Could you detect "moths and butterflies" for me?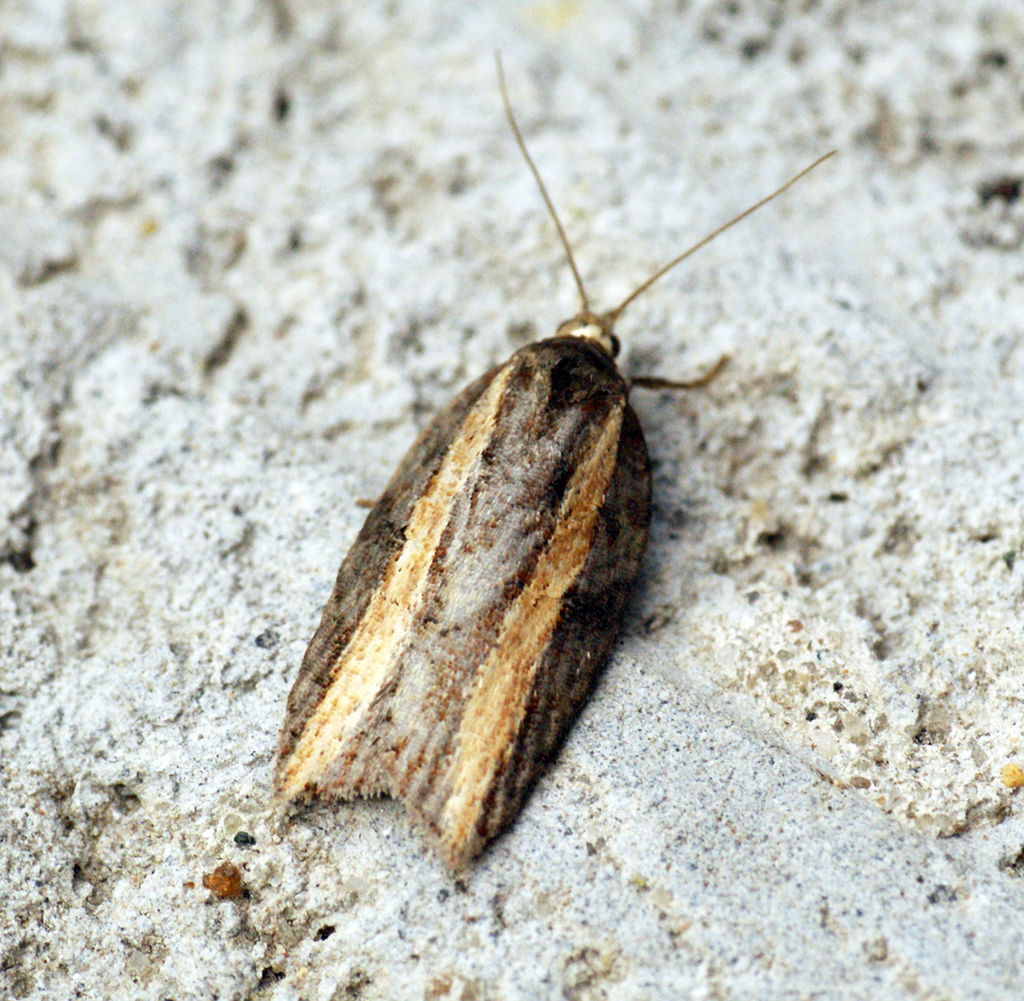
Detection result: box=[267, 43, 847, 866].
